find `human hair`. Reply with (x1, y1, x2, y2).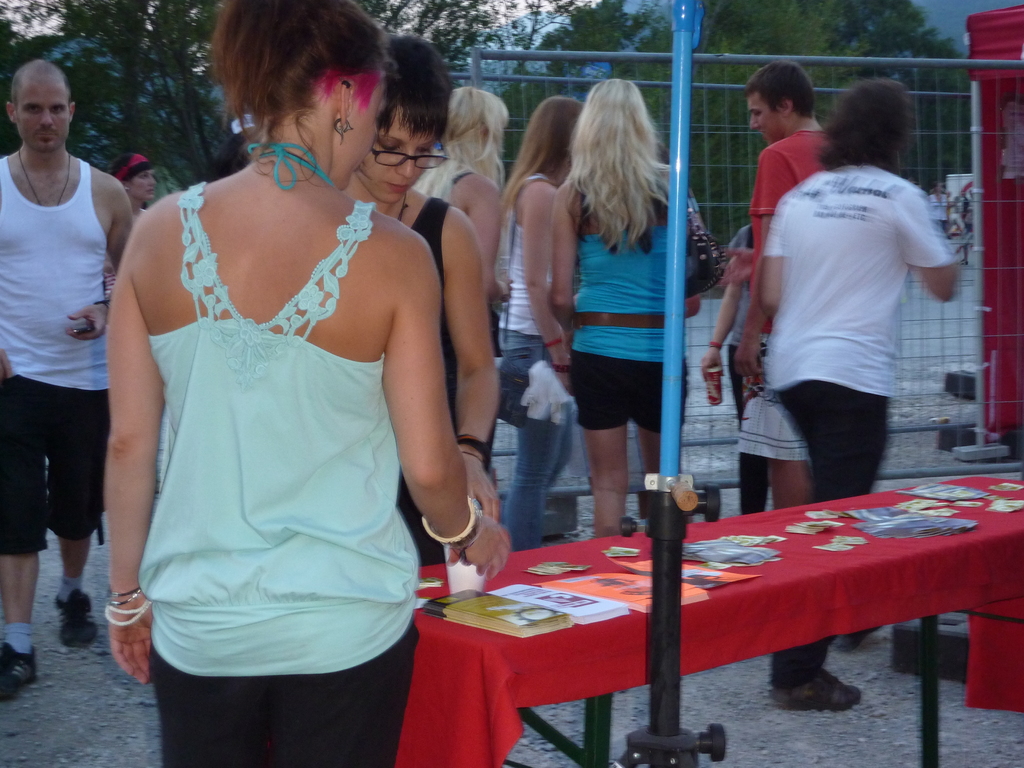
(212, 0, 388, 150).
